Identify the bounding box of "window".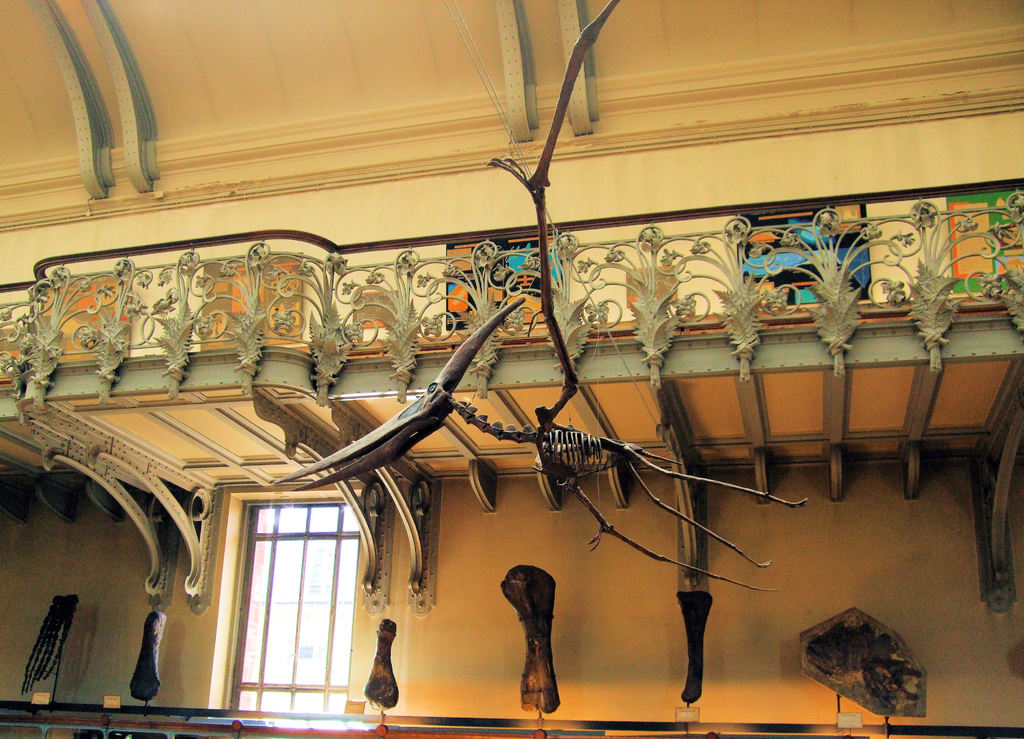
211:487:371:721.
